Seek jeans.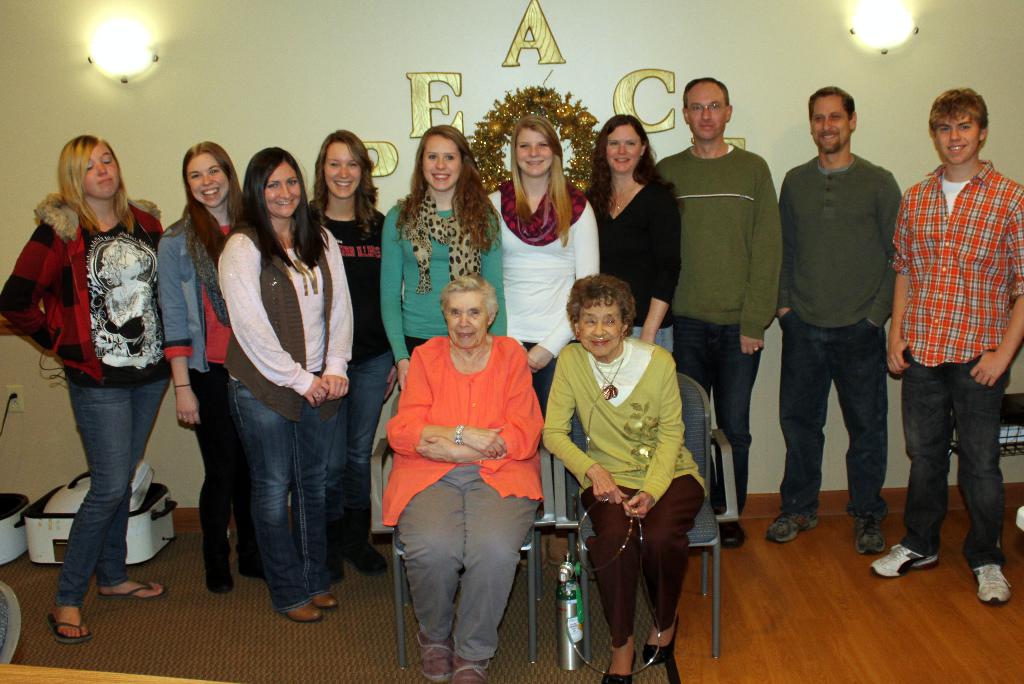
pyautogui.locateOnScreen(234, 380, 338, 612).
